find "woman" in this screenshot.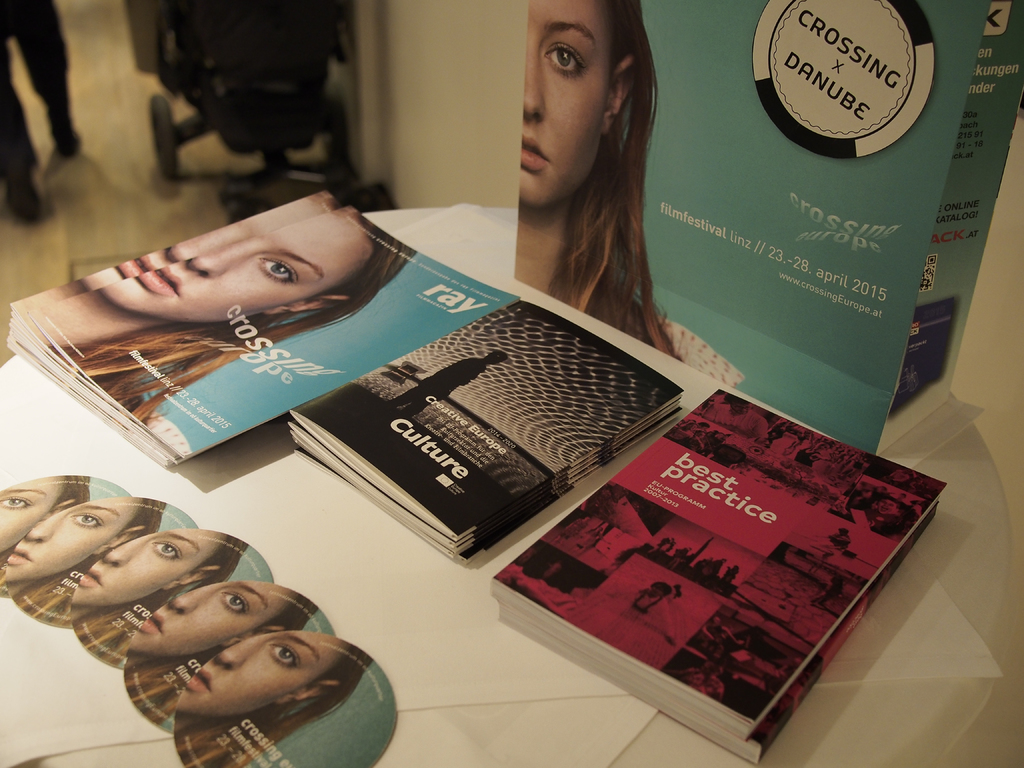
The bounding box for "woman" is [30,202,417,466].
